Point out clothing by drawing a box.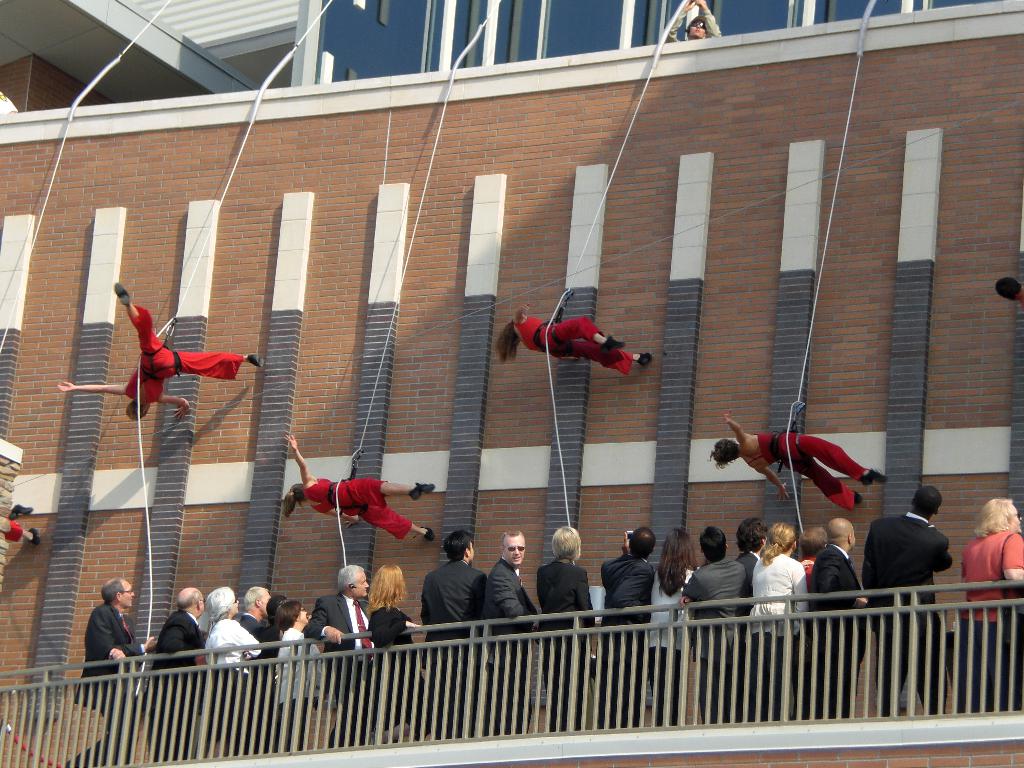
[x1=512, y1=312, x2=639, y2=381].
